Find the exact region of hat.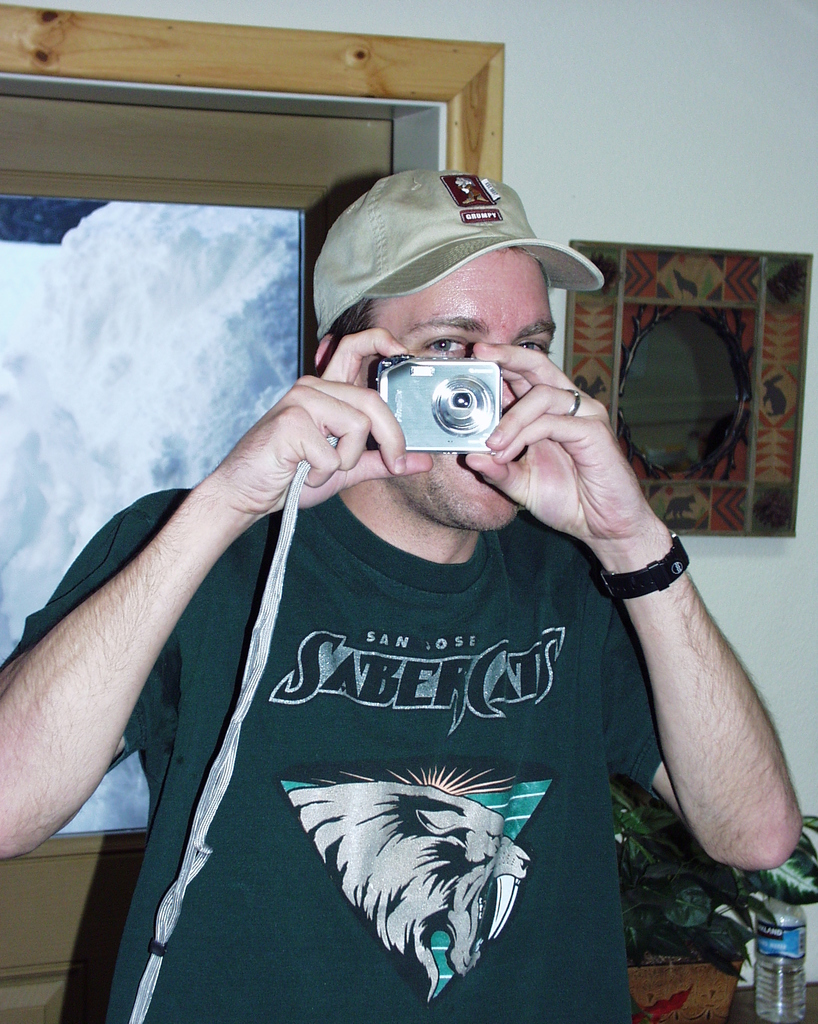
Exact region: (312, 168, 606, 342).
